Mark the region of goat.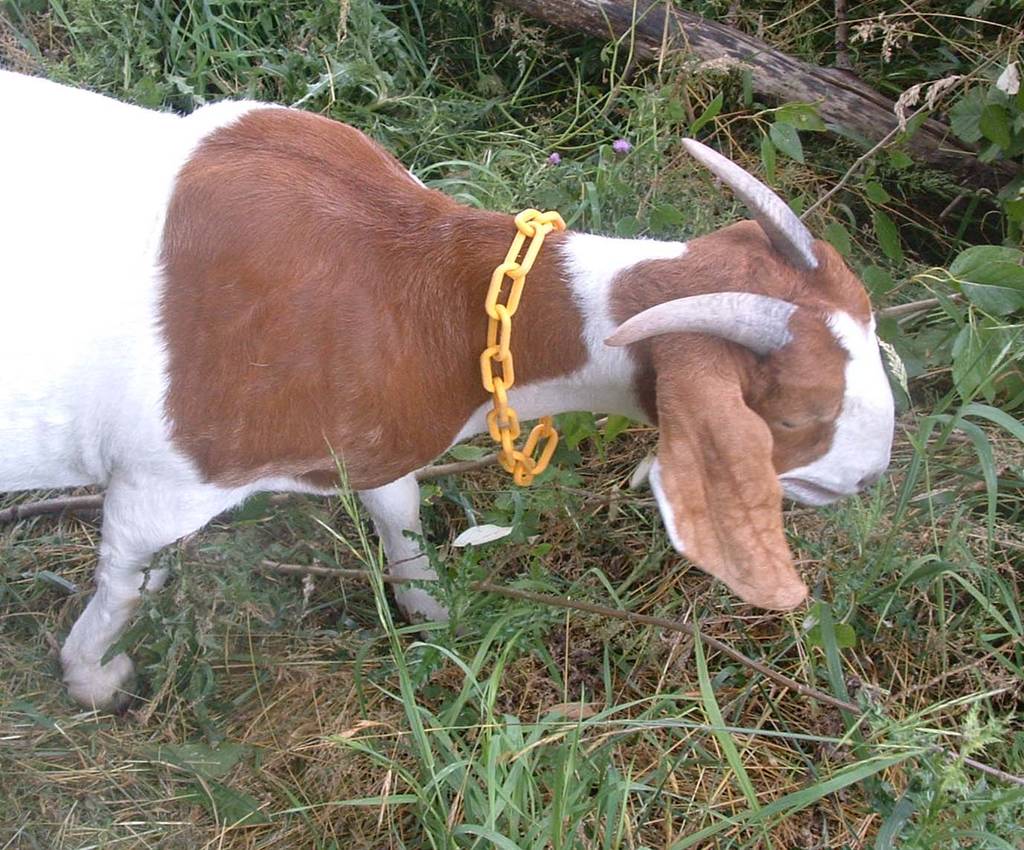
Region: x1=4 y1=94 x2=883 y2=712.
